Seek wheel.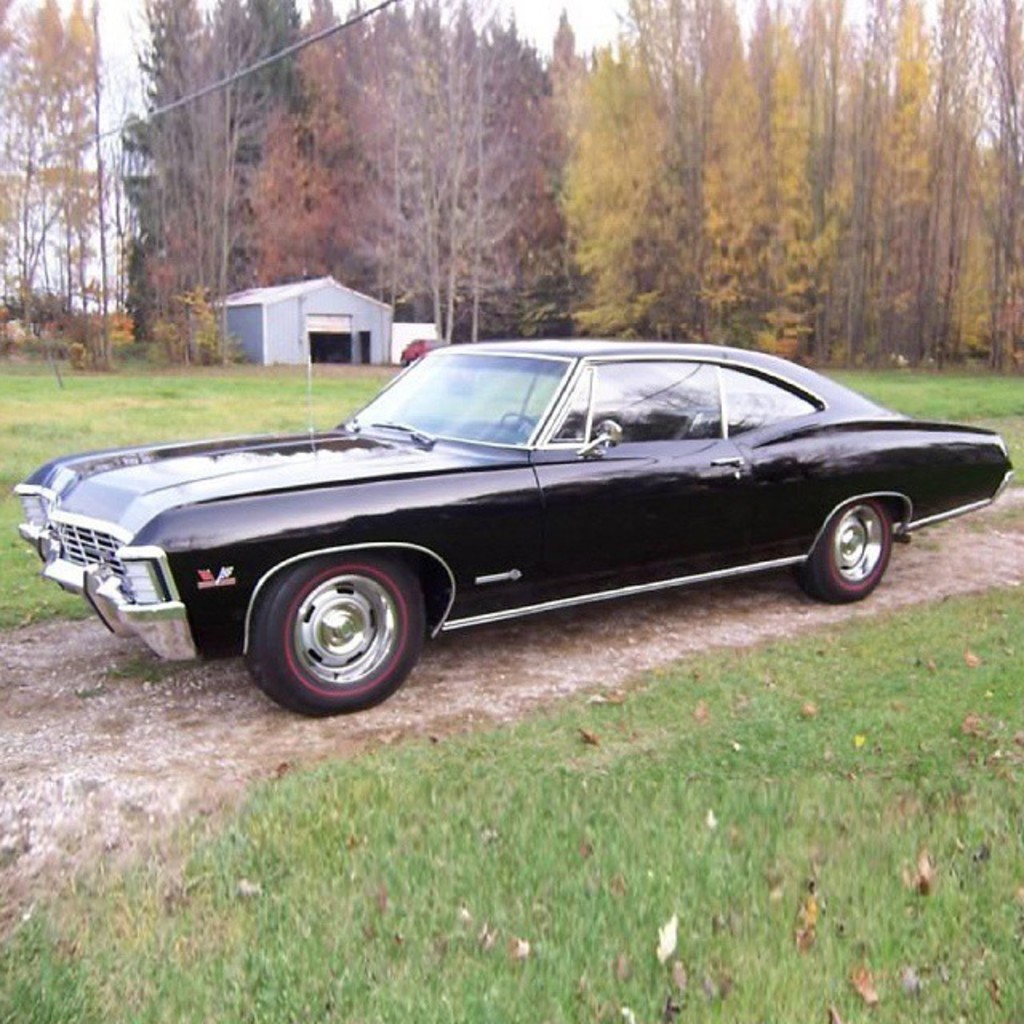
l=501, t=410, r=538, b=440.
